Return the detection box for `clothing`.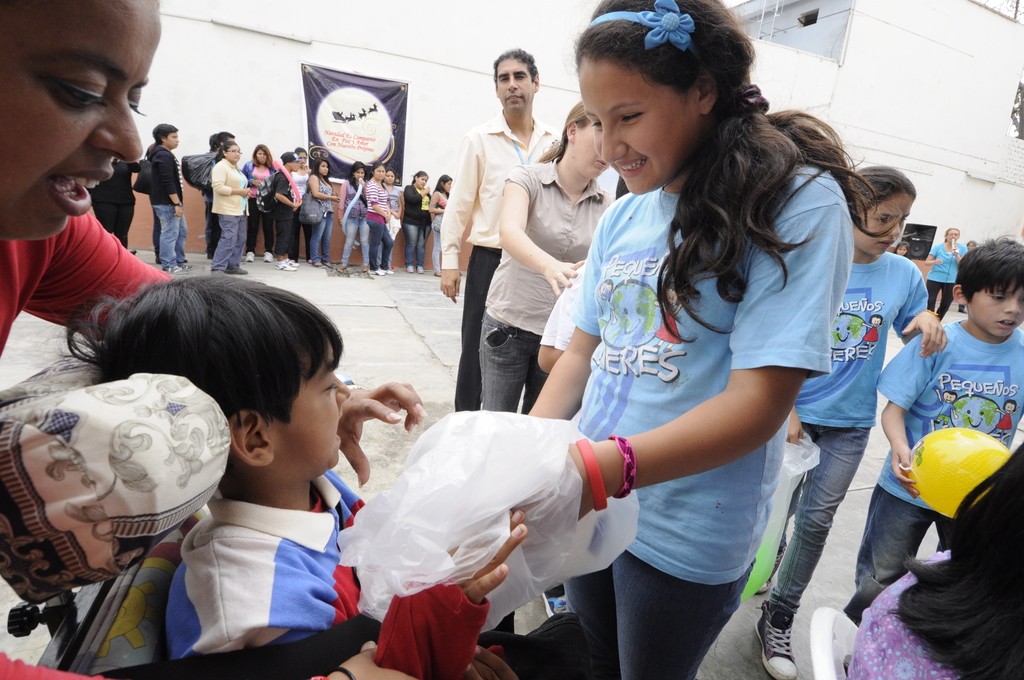
559/116/838/677.
